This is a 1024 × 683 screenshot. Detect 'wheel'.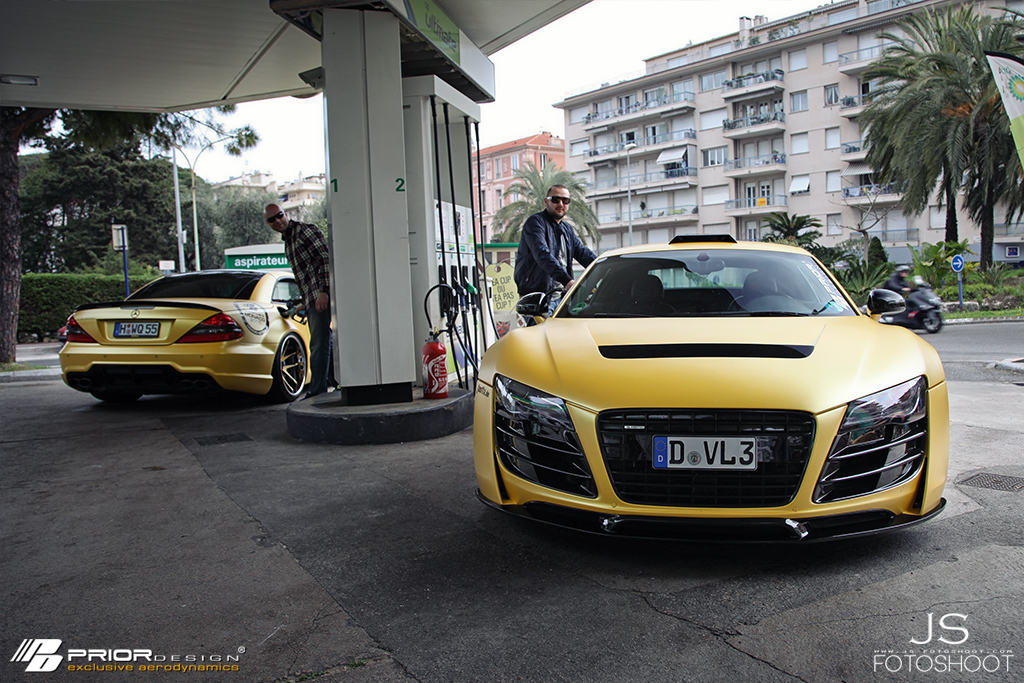
252, 322, 305, 405.
